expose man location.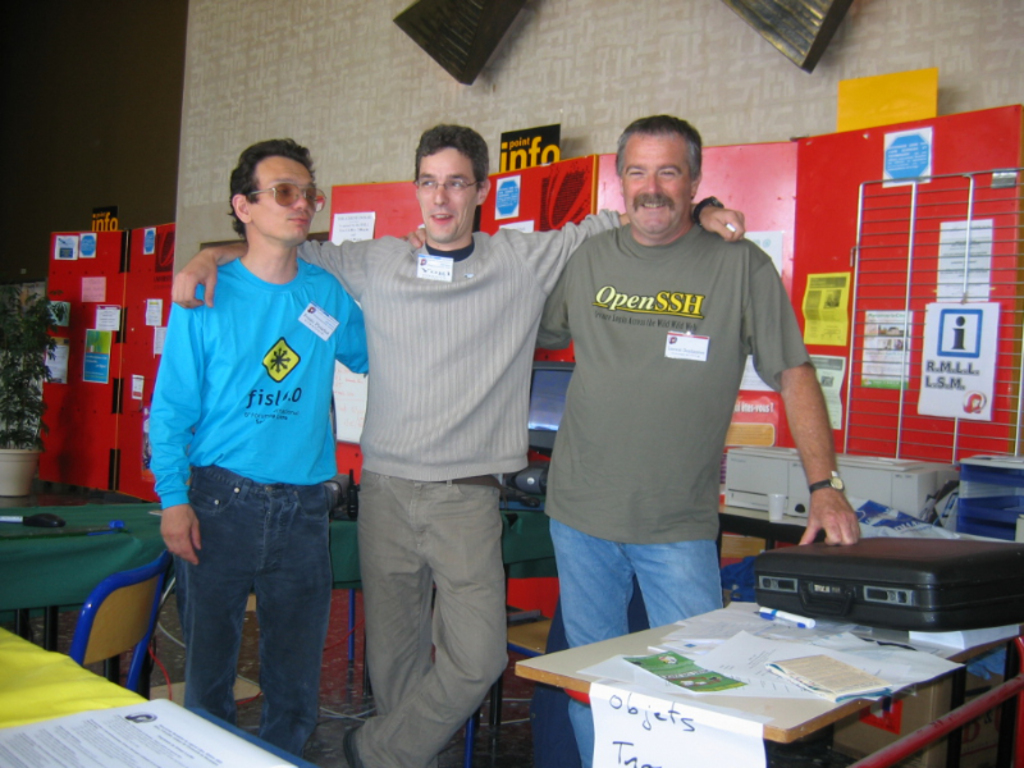
Exposed at BBox(168, 120, 749, 767).
